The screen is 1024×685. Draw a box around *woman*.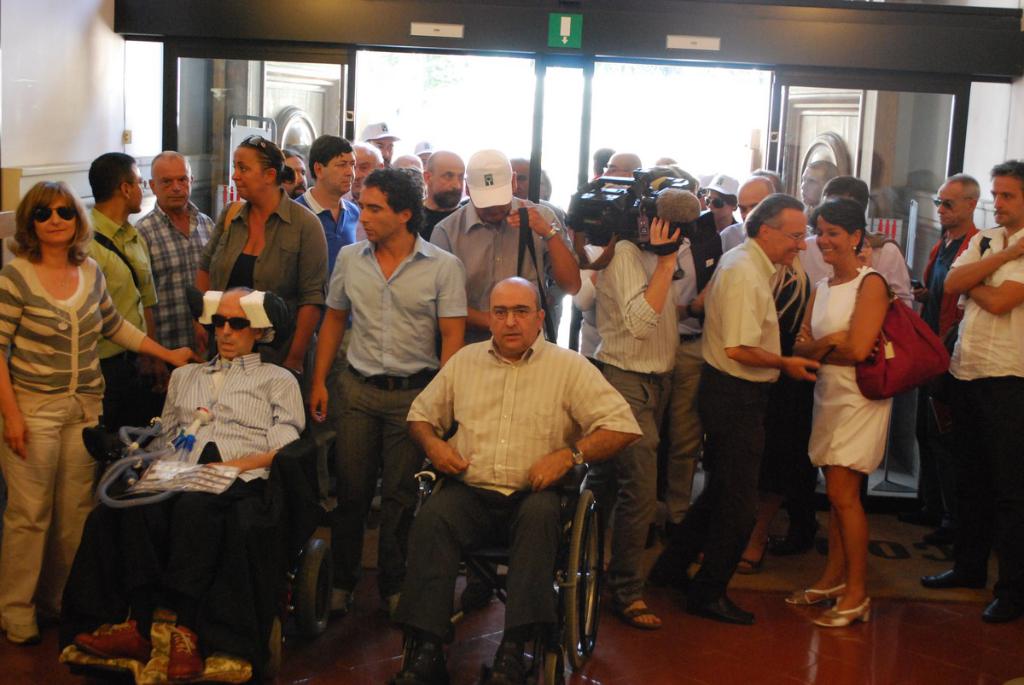
crop(192, 131, 328, 393).
